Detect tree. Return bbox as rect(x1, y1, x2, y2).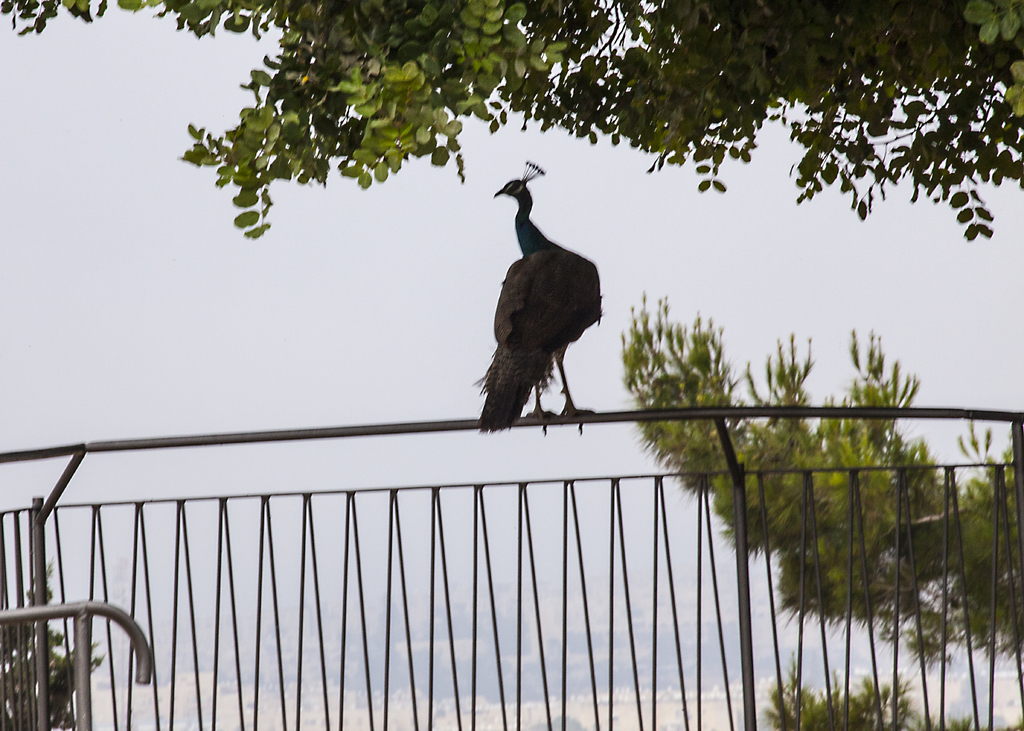
rect(589, 291, 1023, 728).
